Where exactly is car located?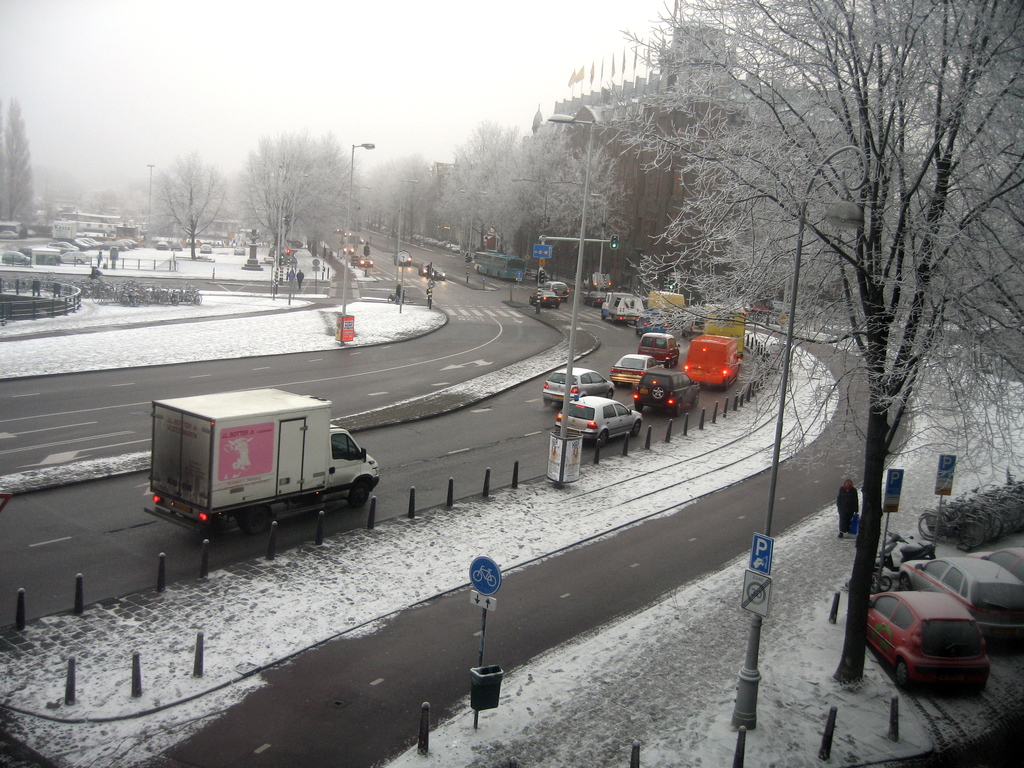
Its bounding box is 58:244:79:252.
